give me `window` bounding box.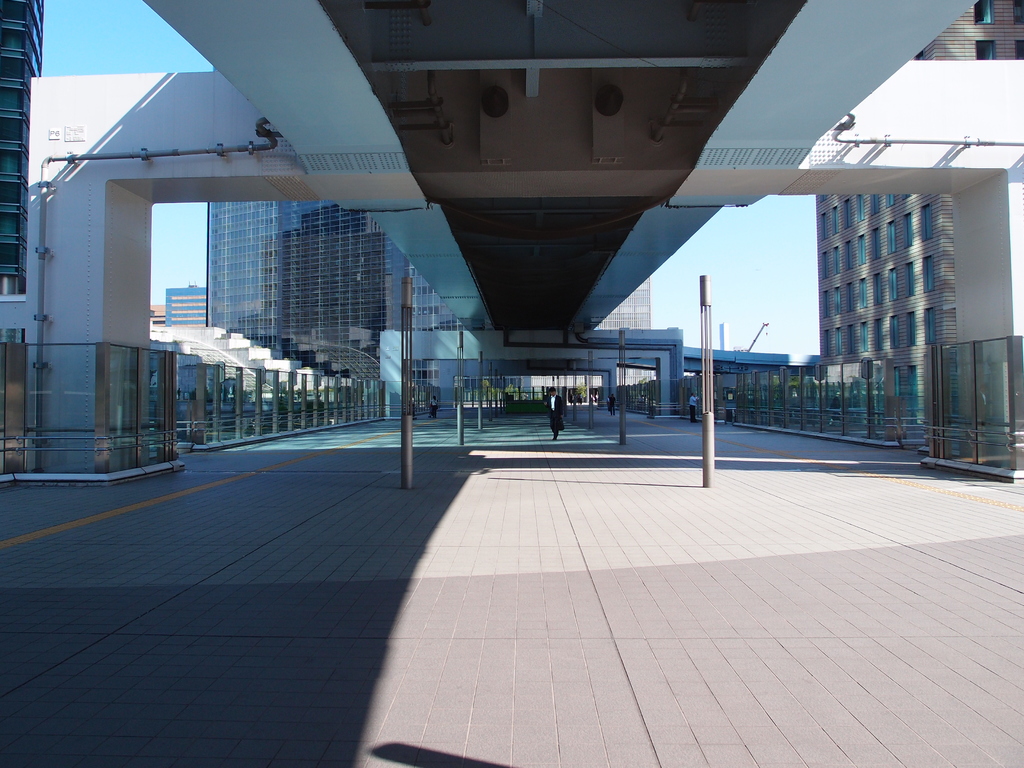
left=1014, top=40, right=1023, bottom=58.
